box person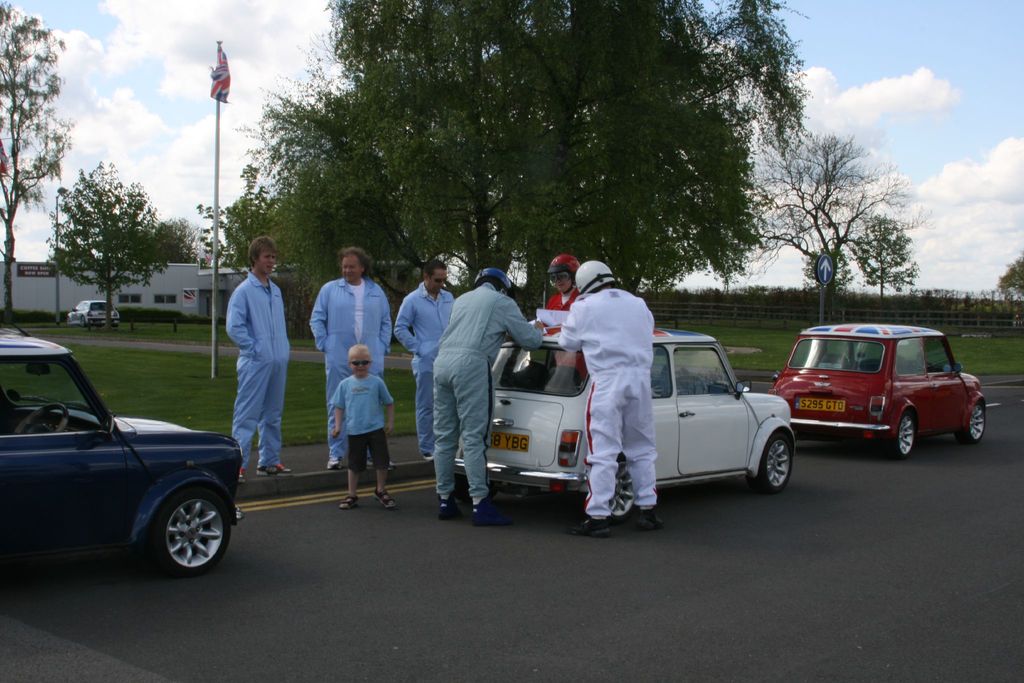
[x1=328, y1=338, x2=396, y2=508]
